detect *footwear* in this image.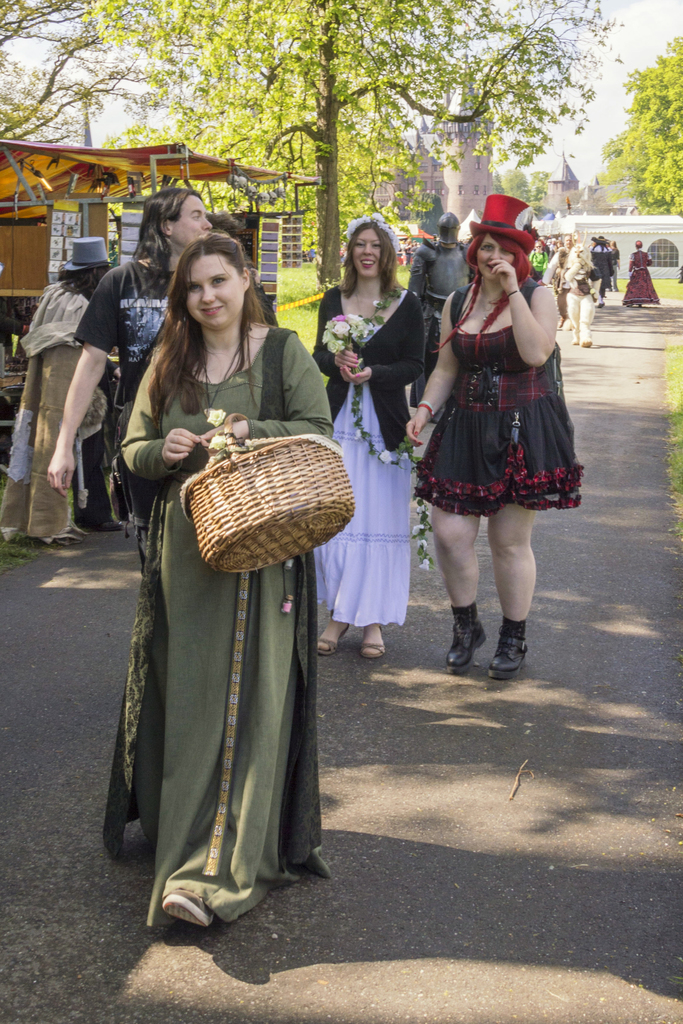
Detection: {"x1": 316, "y1": 625, "x2": 349, "y2": 655}.
